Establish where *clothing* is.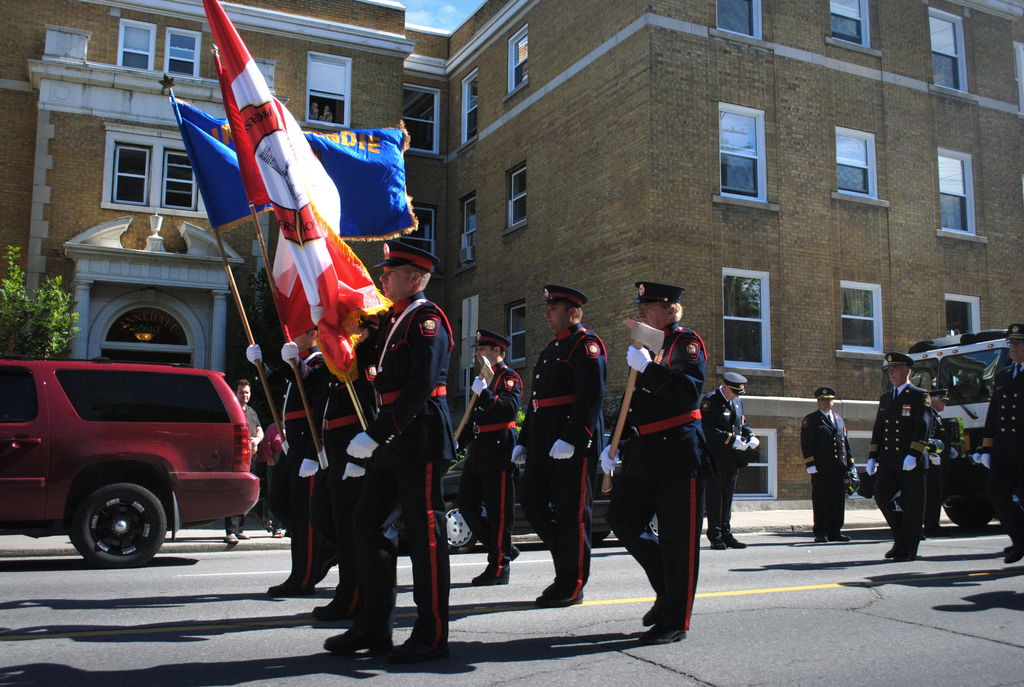
Established at crop(523, 324, 608, 592).
